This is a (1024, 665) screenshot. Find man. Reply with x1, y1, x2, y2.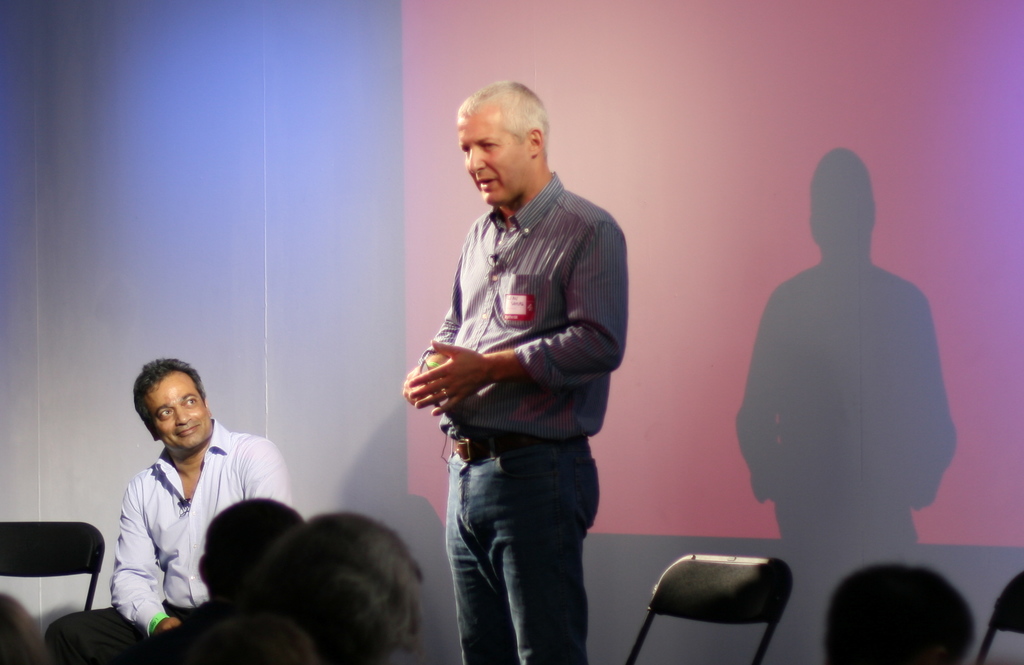
401, 79, 632, 664.
